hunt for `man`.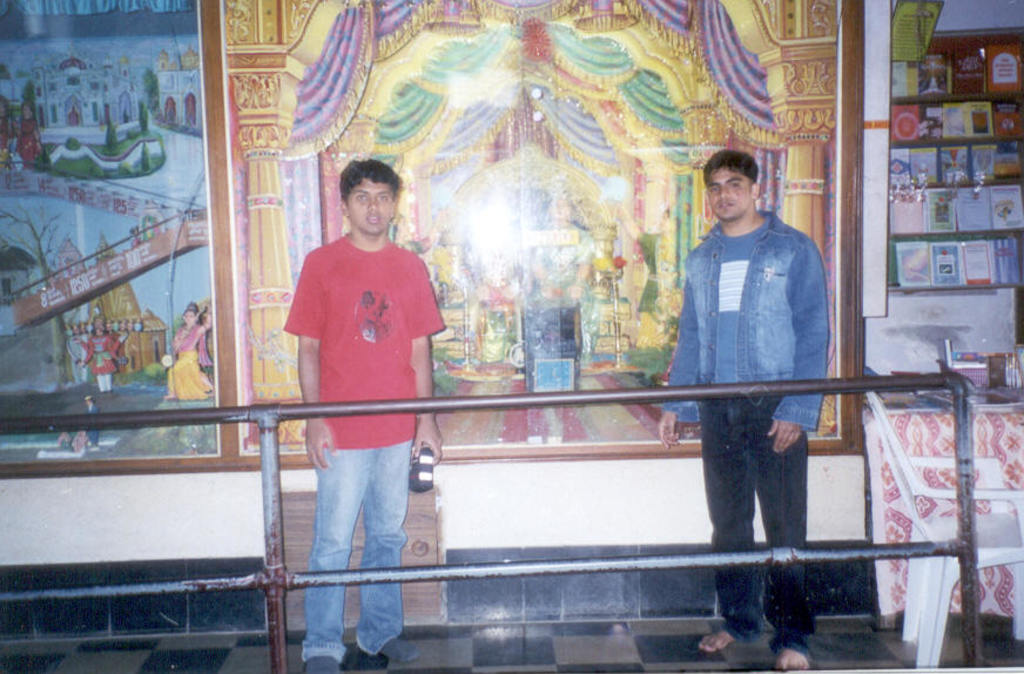
Hunted down at (x1=278, y1=159, x2=443, y2=673).
